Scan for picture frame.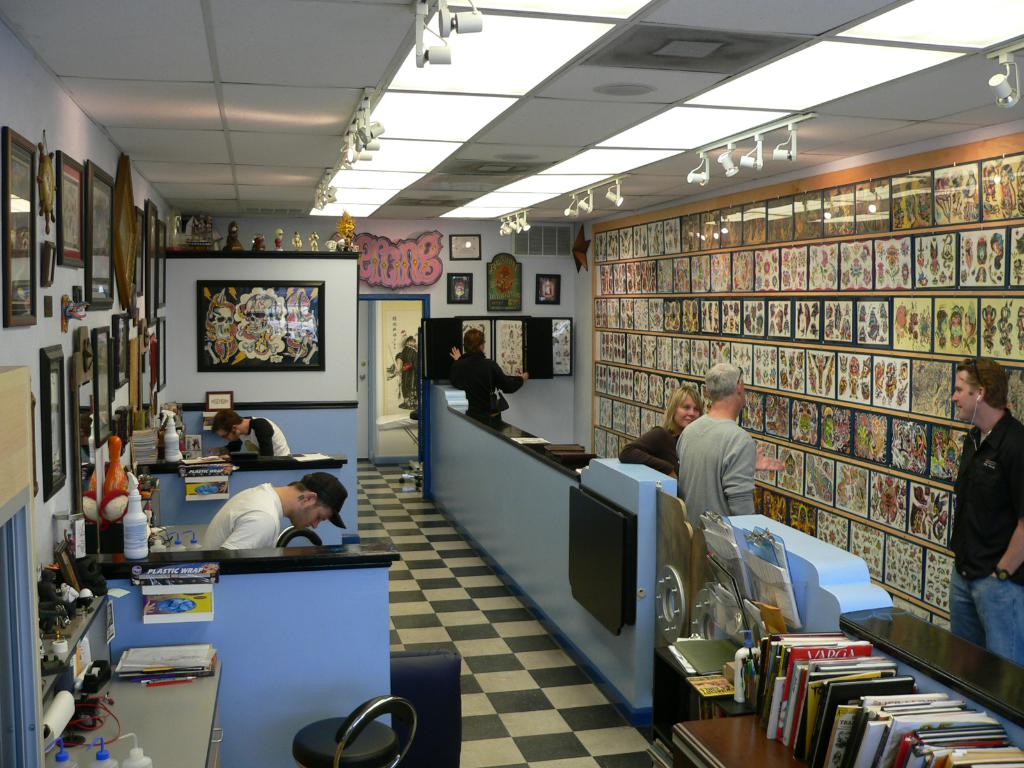
Scan result: Rect(157, 224, 169, 308).
